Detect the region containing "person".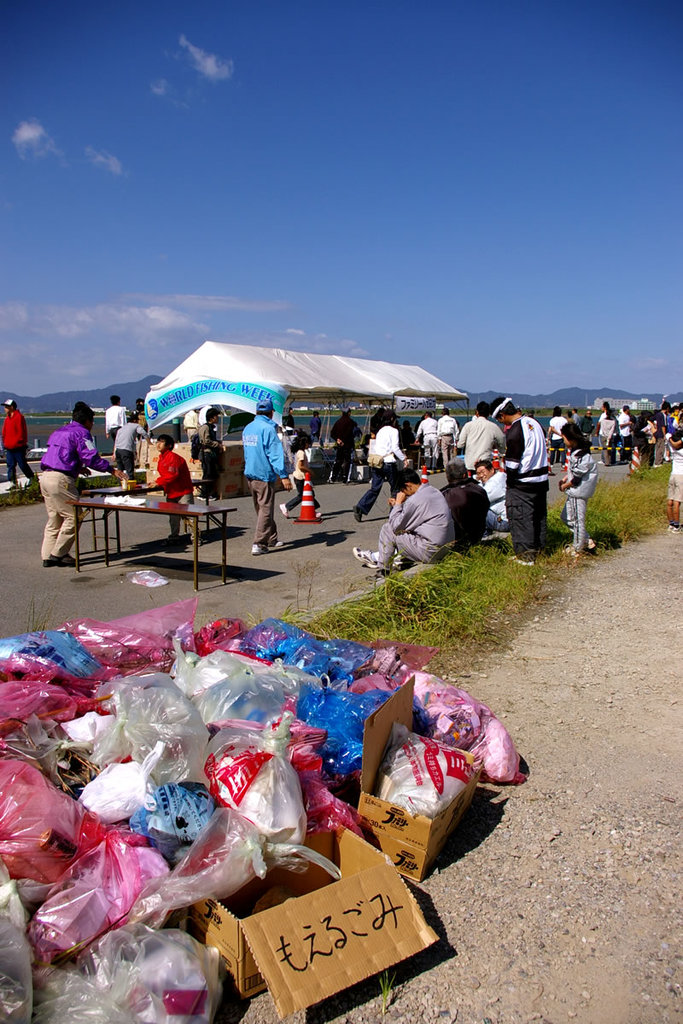
bbox(349, 410, 409, 524).
